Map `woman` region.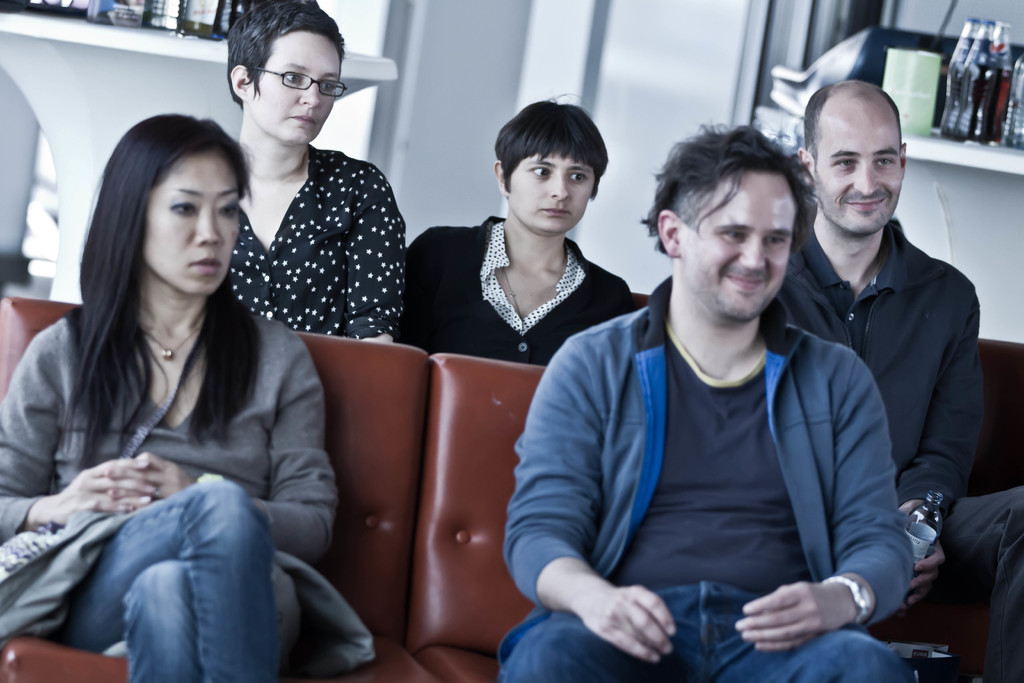
Mapped to (387, 94, 634, 356).
